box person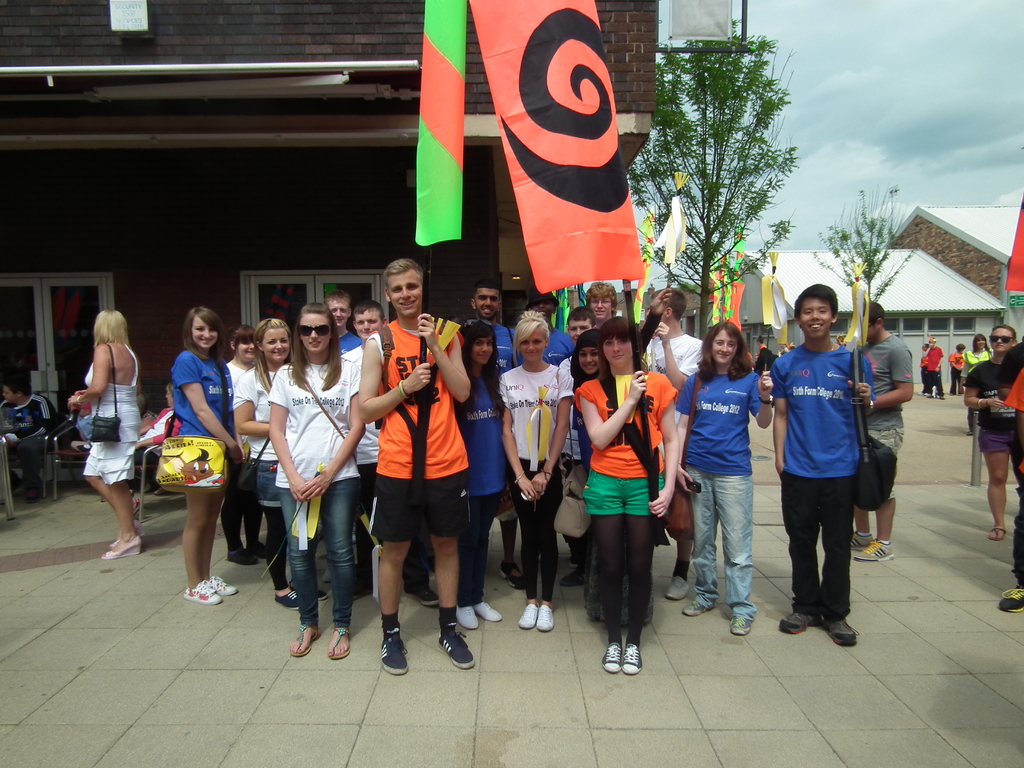
detection(571, 311, 684, 678)
